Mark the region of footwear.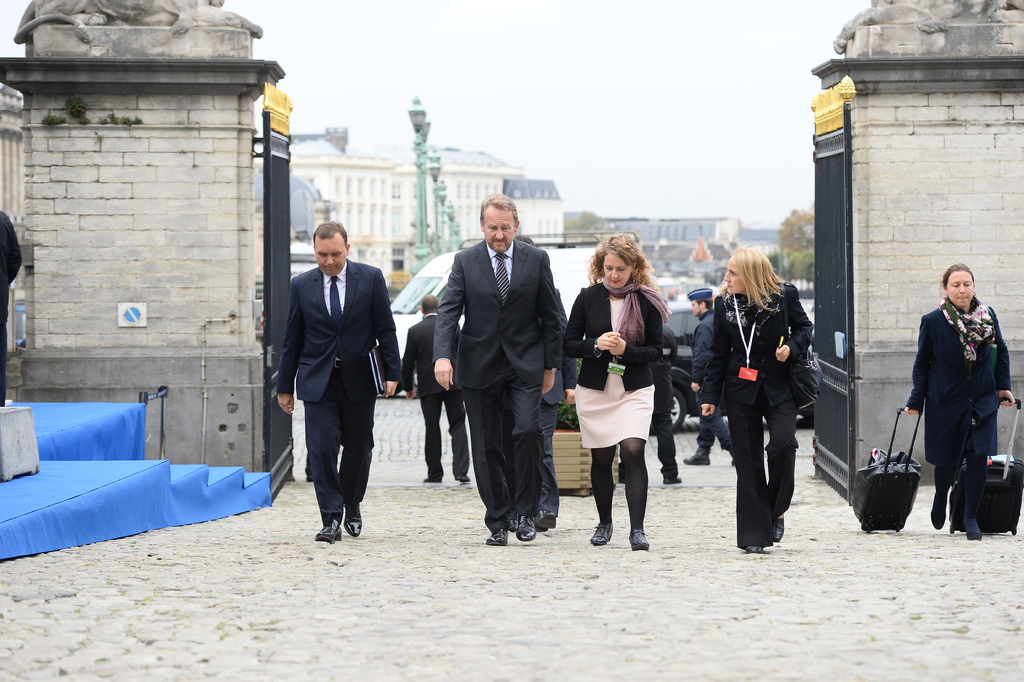
Region: <region>538, 515, 558, 530</region>.
